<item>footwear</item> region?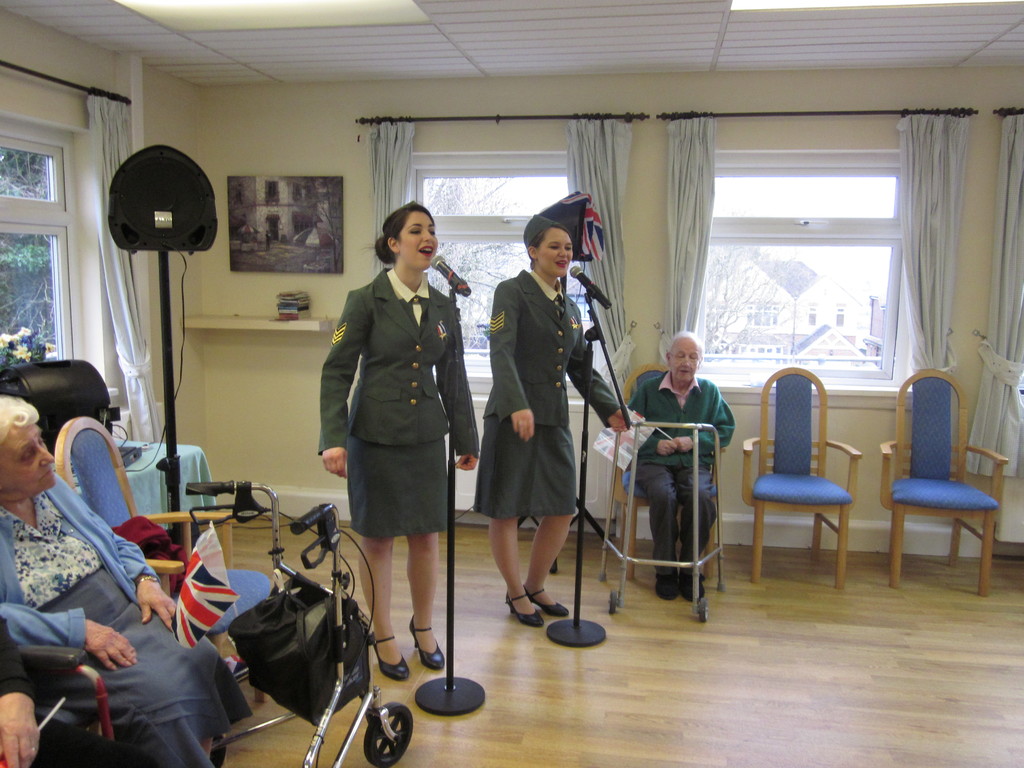
(408,616,445,670)
